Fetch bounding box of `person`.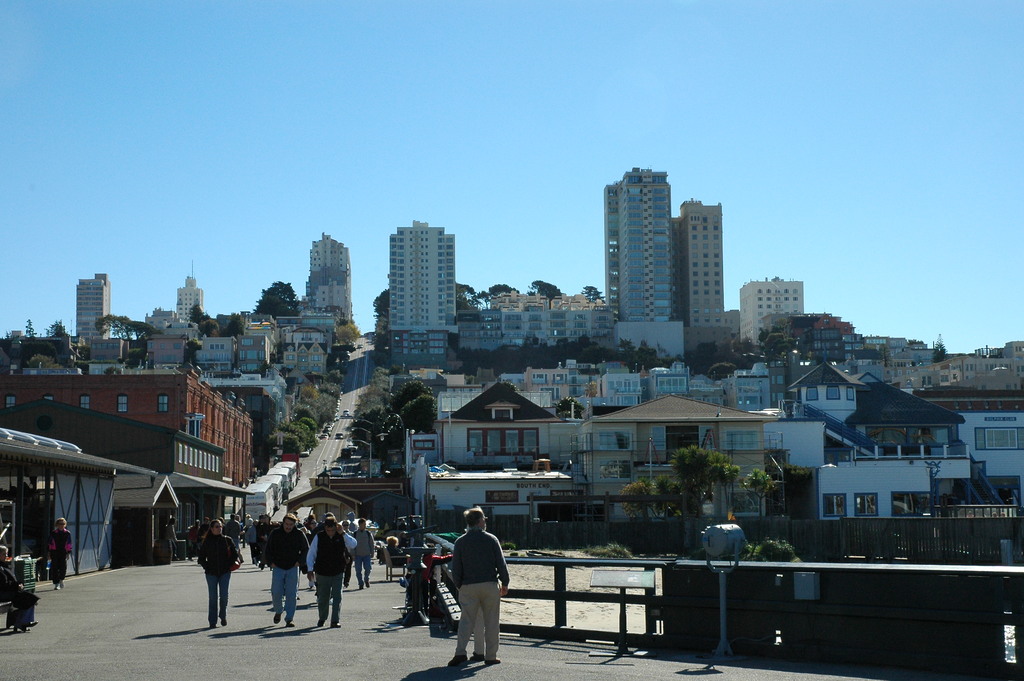
Bbox: BBox(50, 514, 75, 591).
